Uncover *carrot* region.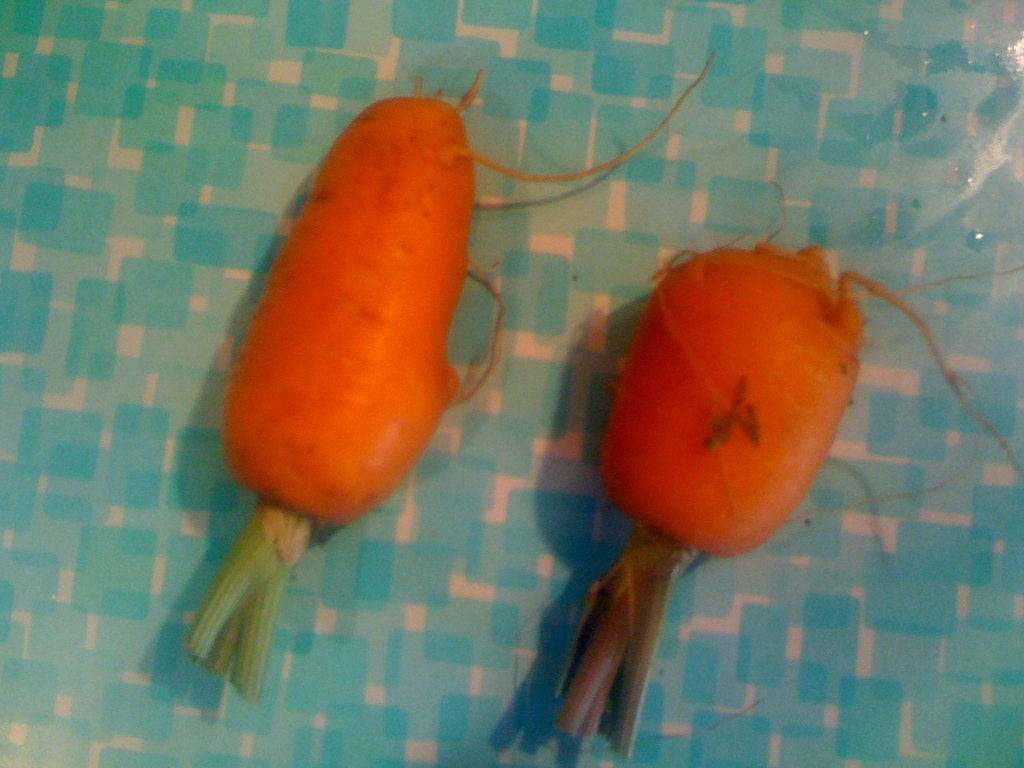
Uncovered: 559:179:1023:766.
